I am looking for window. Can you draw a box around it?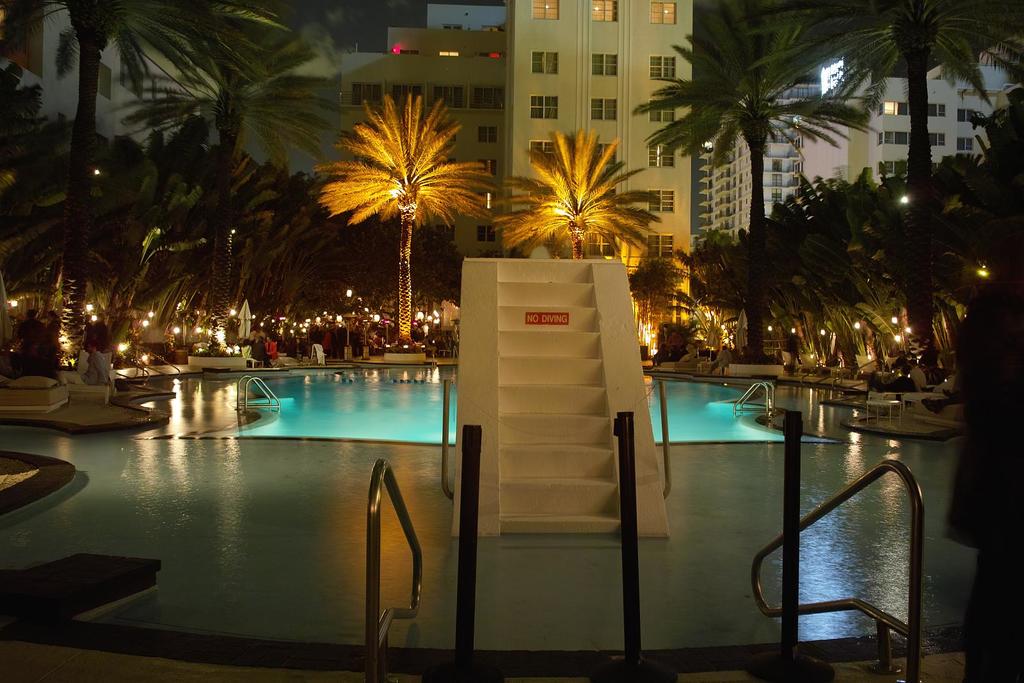
Sure, the bounding box is left=652, top=191, right=674, bottom=213.
